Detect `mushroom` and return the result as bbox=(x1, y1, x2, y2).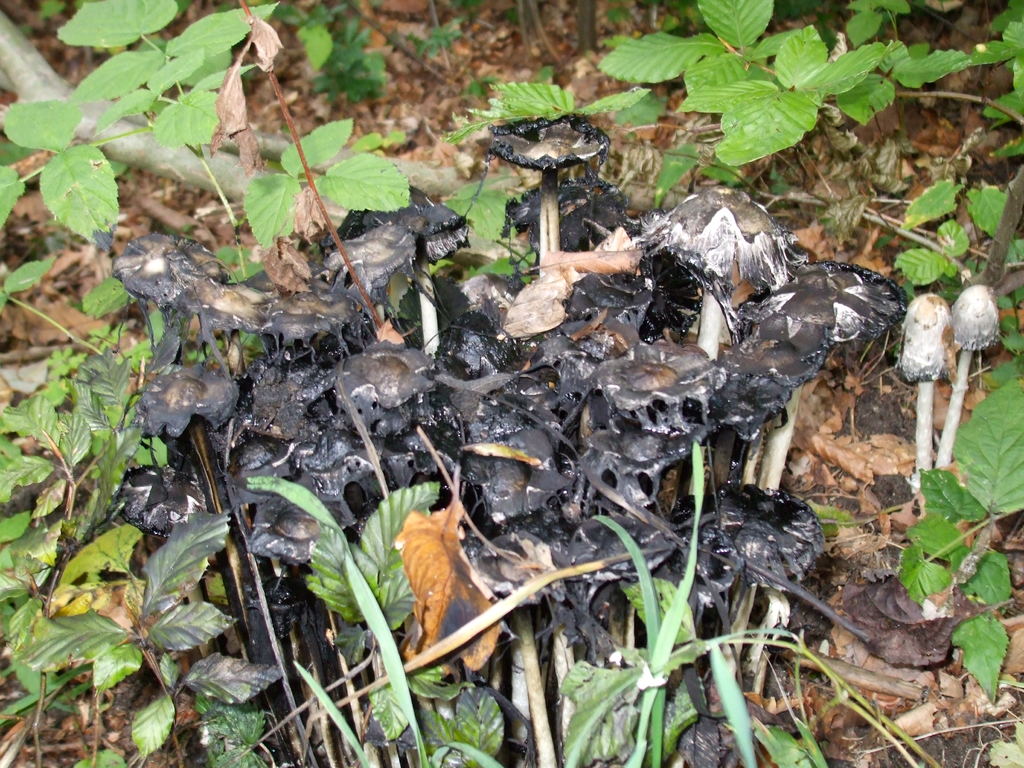
bbox=(895, 294, 954, 481).
